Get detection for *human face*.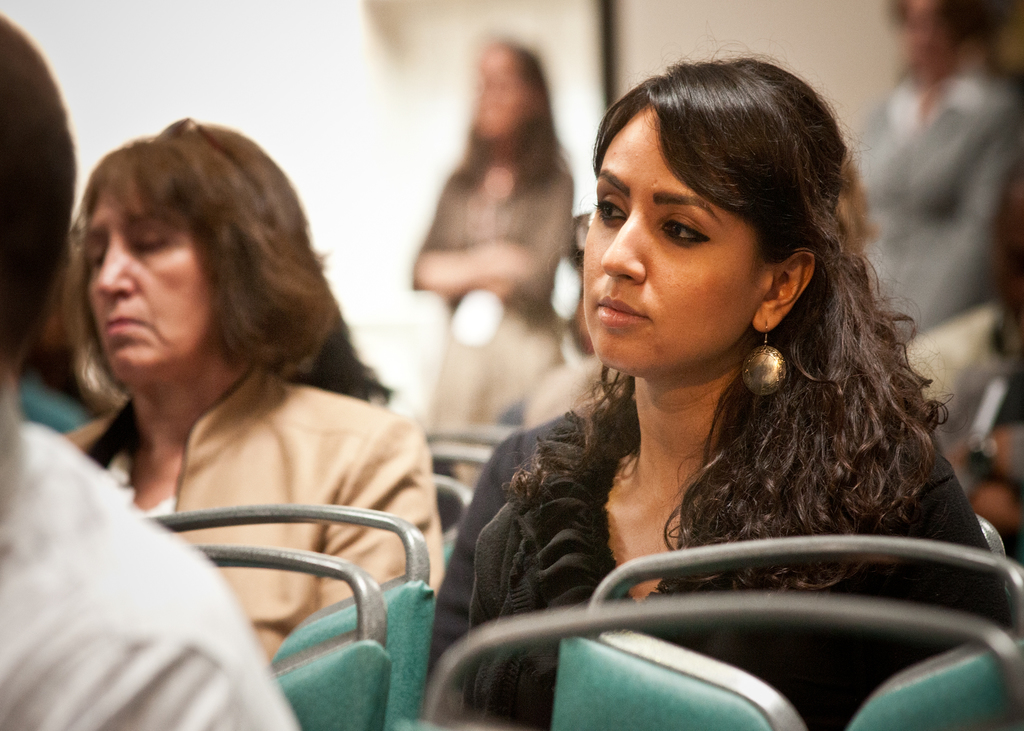
Detection: (left=582, top=112, right=760, bottom=370).
